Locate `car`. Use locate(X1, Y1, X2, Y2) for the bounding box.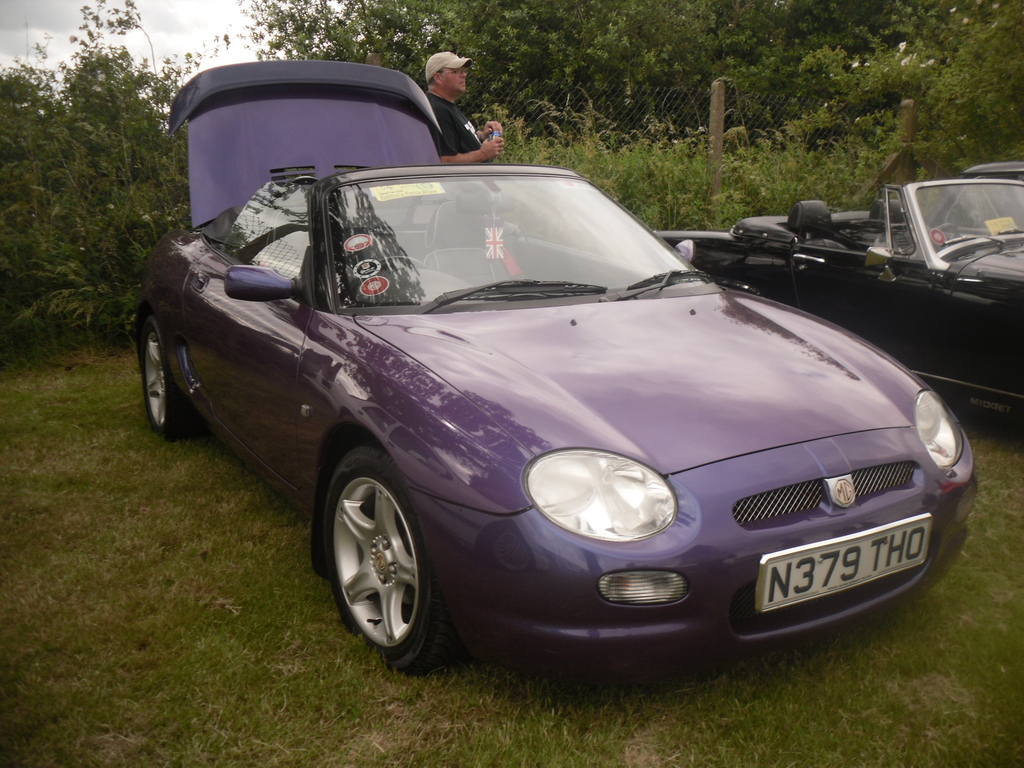
locate(914, 158, 1021, 265).
